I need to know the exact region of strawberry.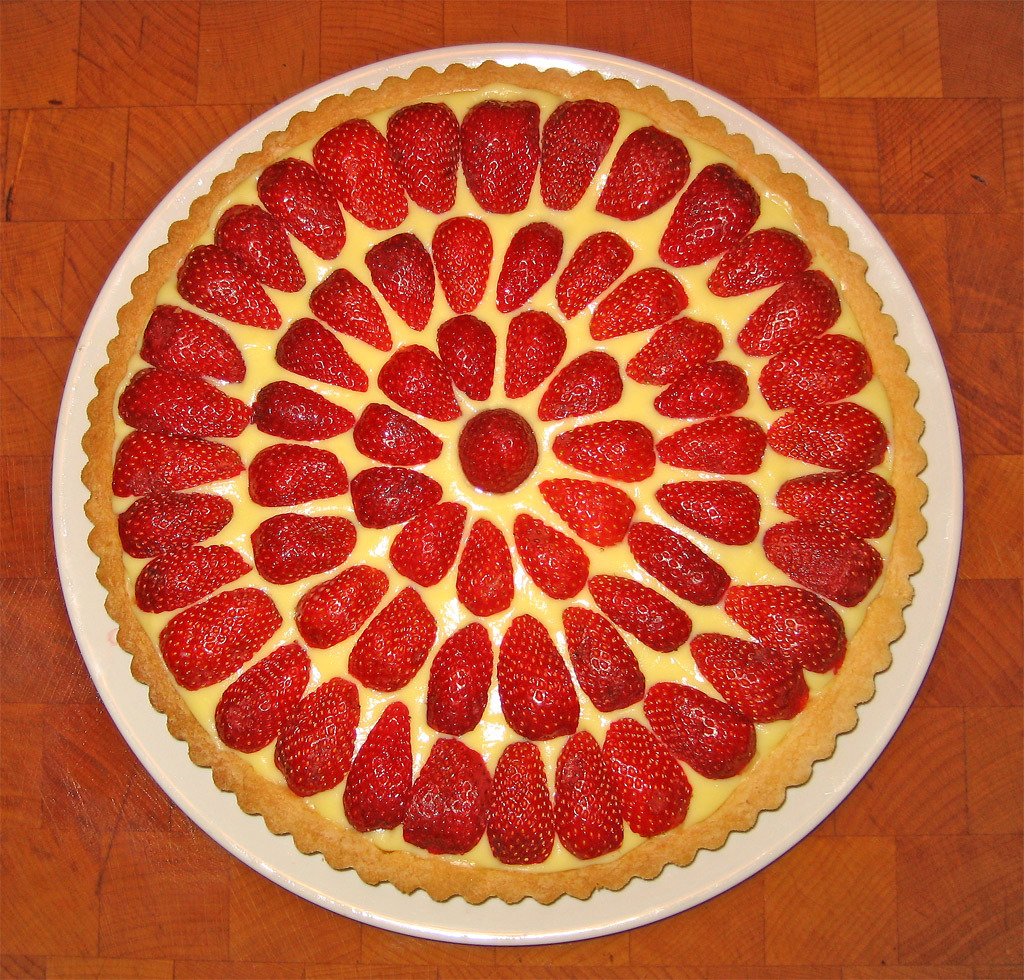
Region: crop(598, 123, 694, 218).
